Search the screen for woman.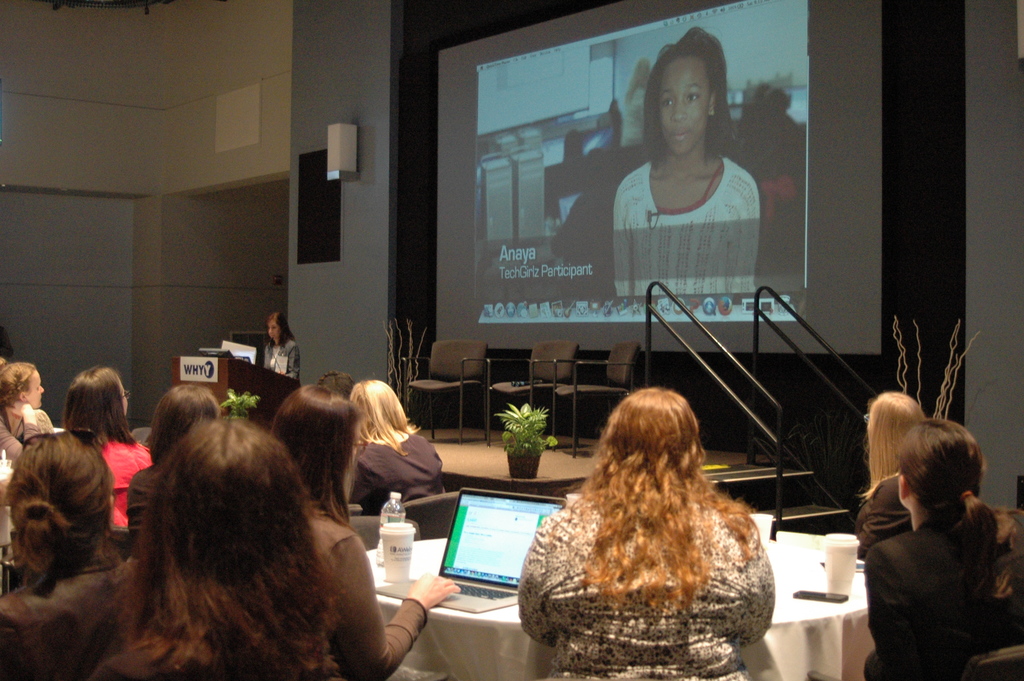
Found at bbox=(342, 378, 449, 527).
